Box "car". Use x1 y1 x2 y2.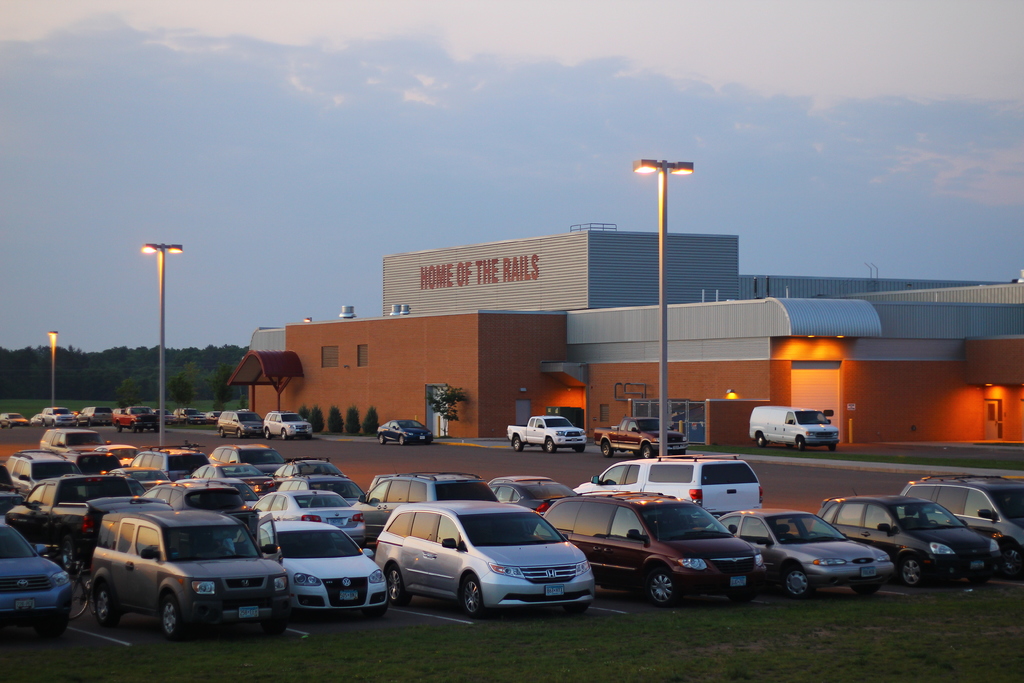
573 453 769 520.
